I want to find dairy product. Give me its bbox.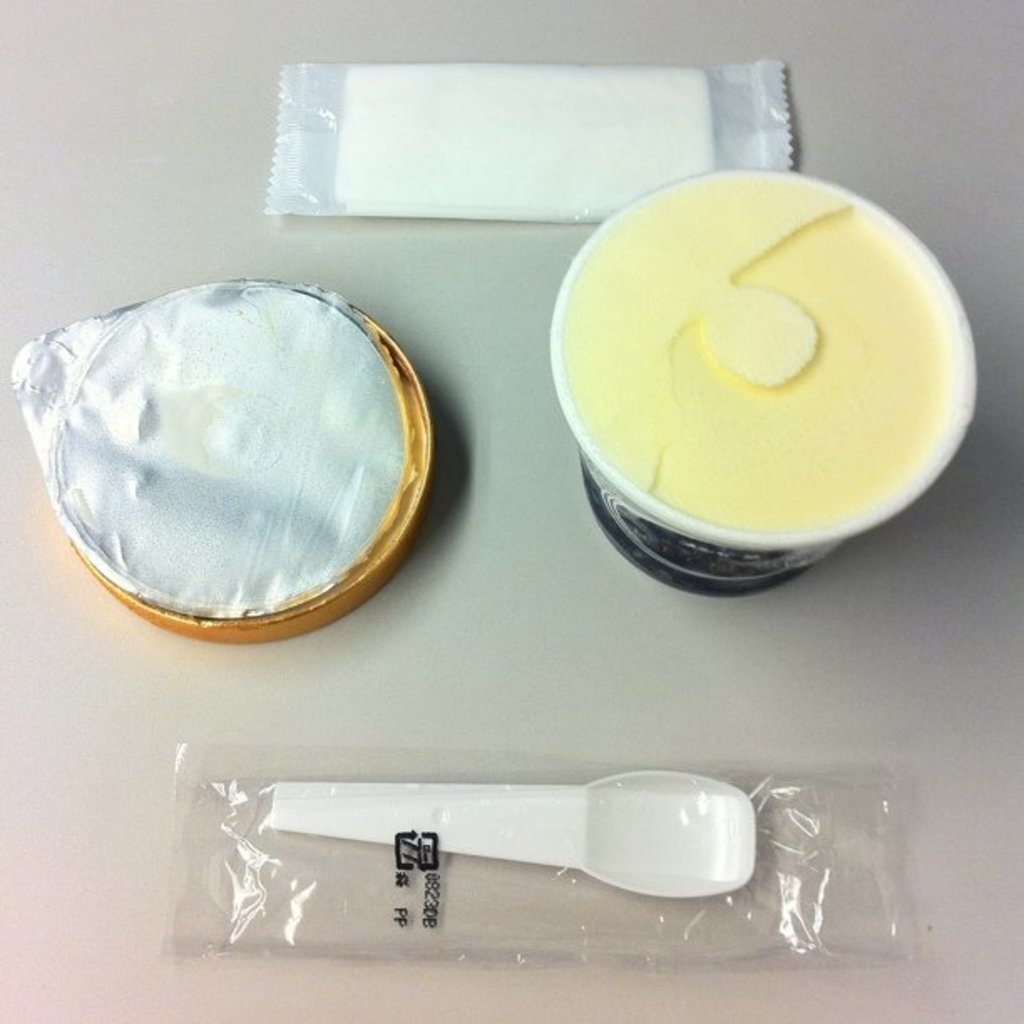
557, 172, 957, 535.
